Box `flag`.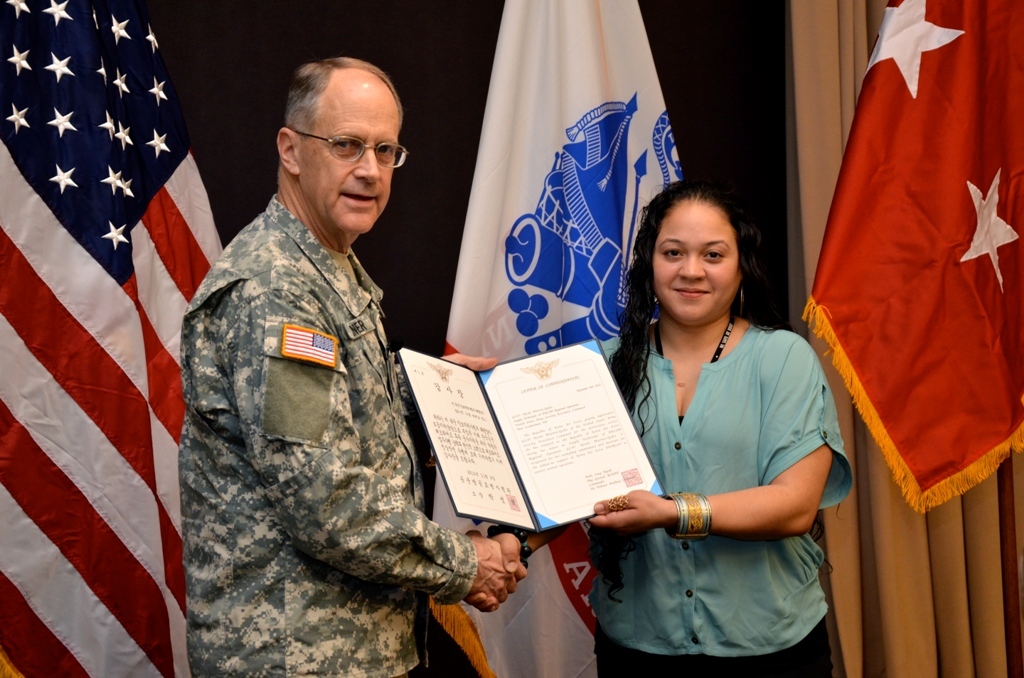
x1=434 y1=0 x2=693 y2=677.
